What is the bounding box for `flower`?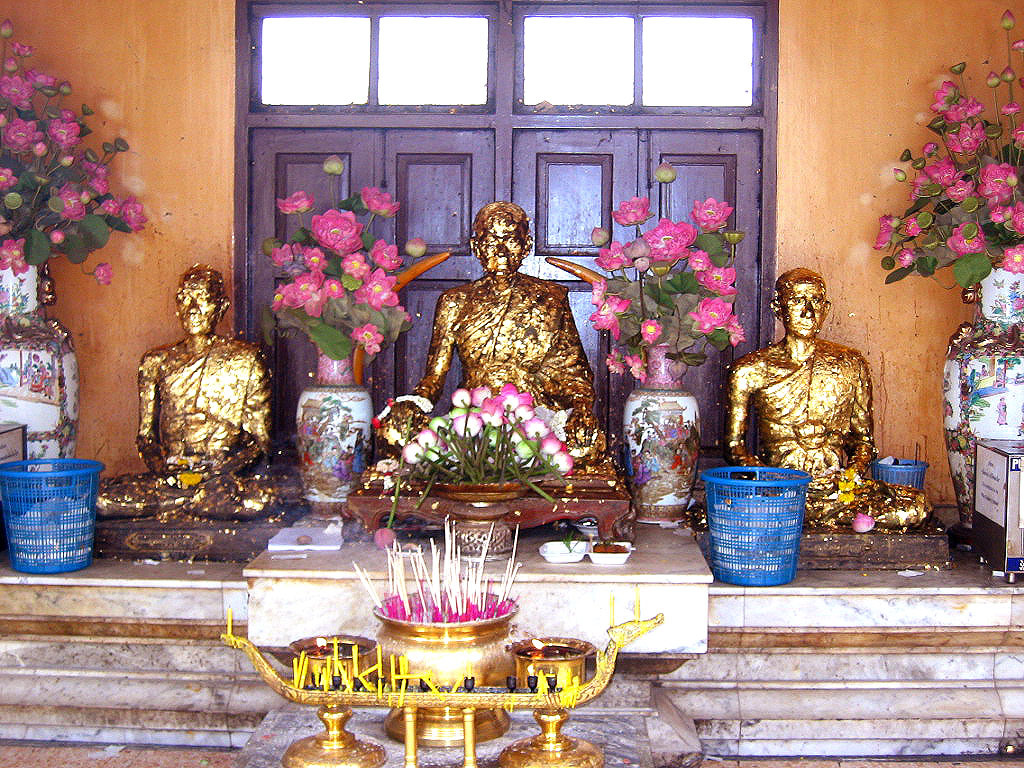
Rect(1003, 6, 1018, 32).
